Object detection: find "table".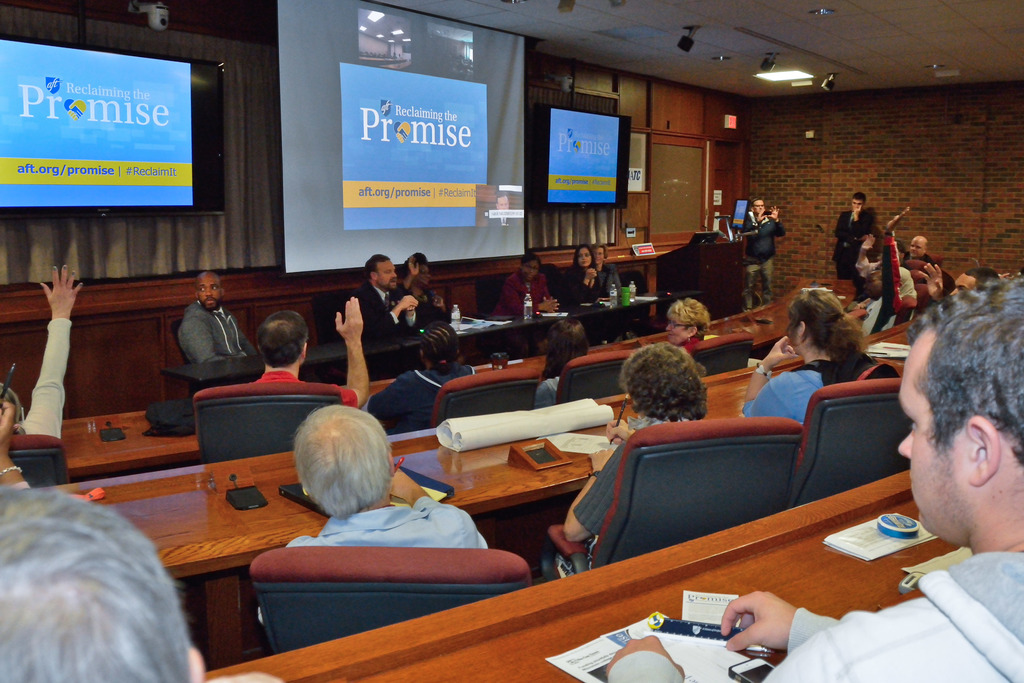
x1=44 y1=308 x2=922 y2=666.
